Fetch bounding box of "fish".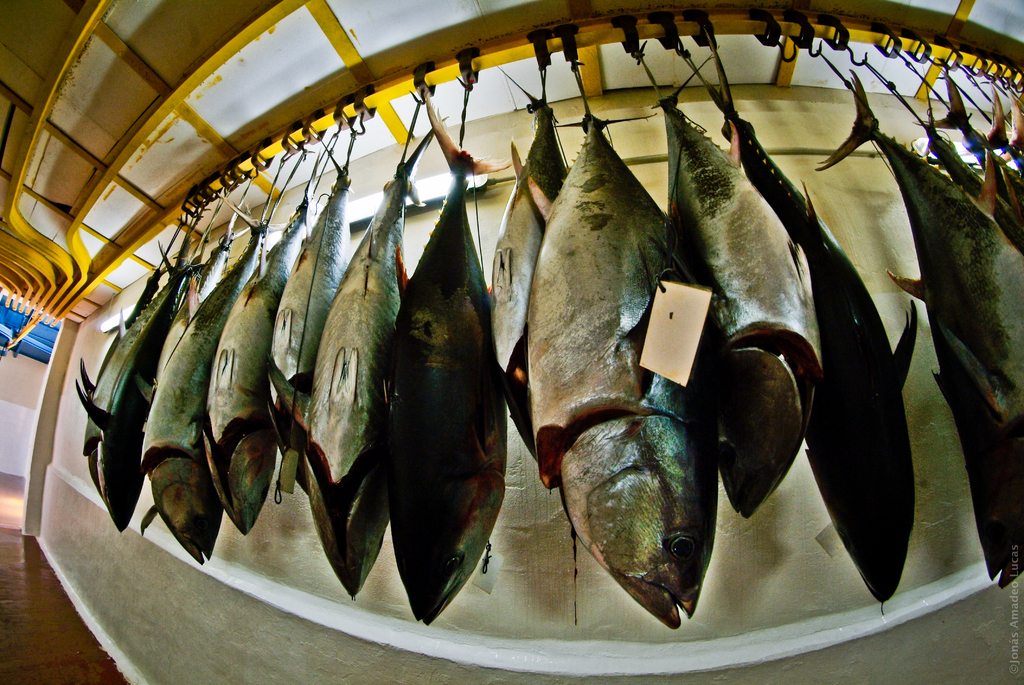
Bbox: BBox(661, 53, 824, 526).
